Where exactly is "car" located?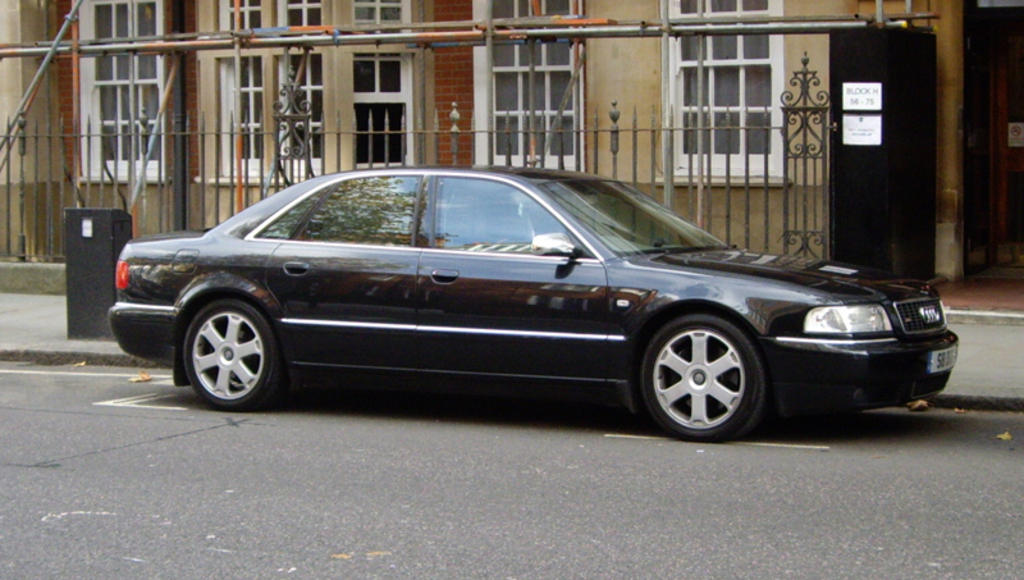
Its bounding box is [x1=110, y1=164, x2=960, y2=444].
